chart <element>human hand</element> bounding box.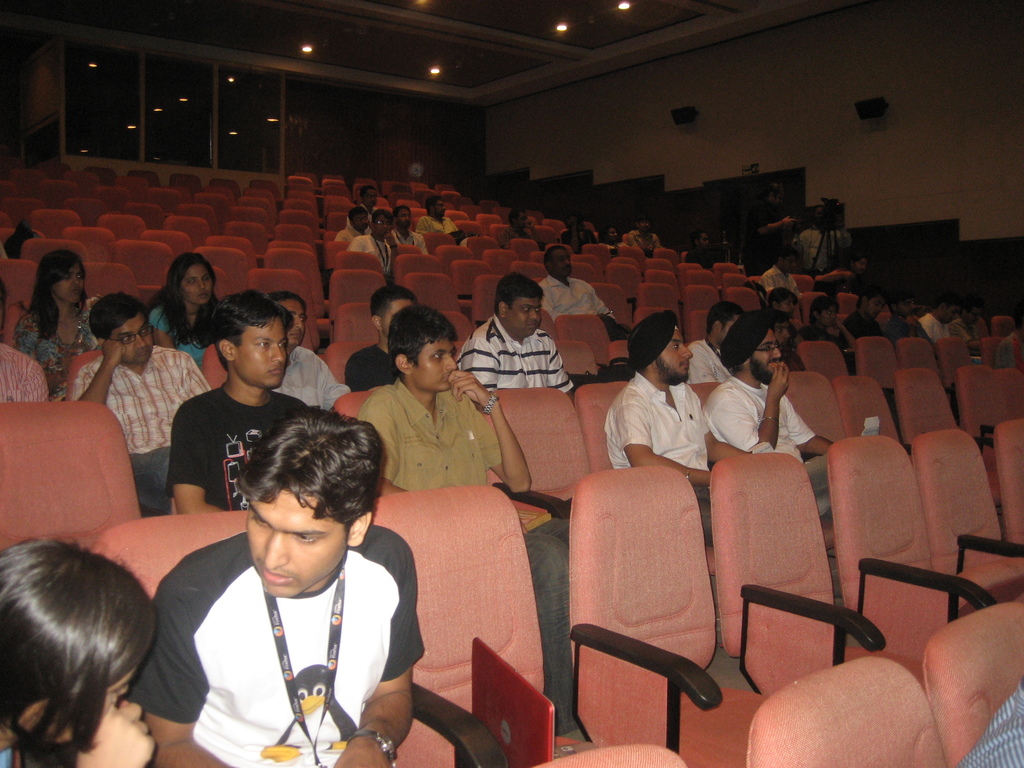
Charted: 100/339/129/365.
